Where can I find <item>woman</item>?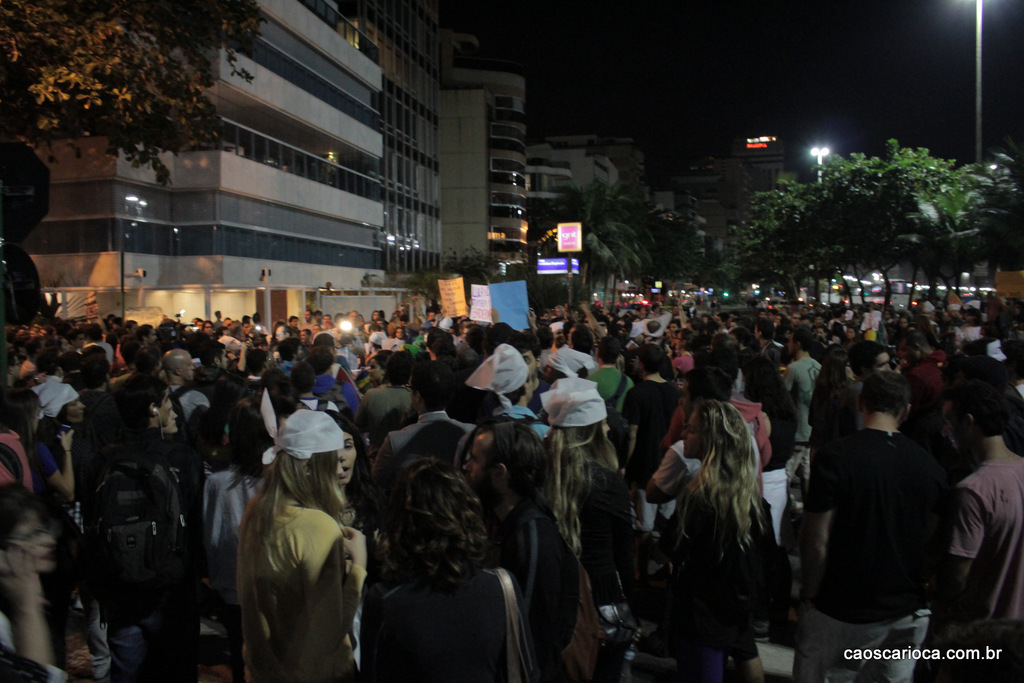
You can find it at left=3, top=487, right=79, bottom=680.
